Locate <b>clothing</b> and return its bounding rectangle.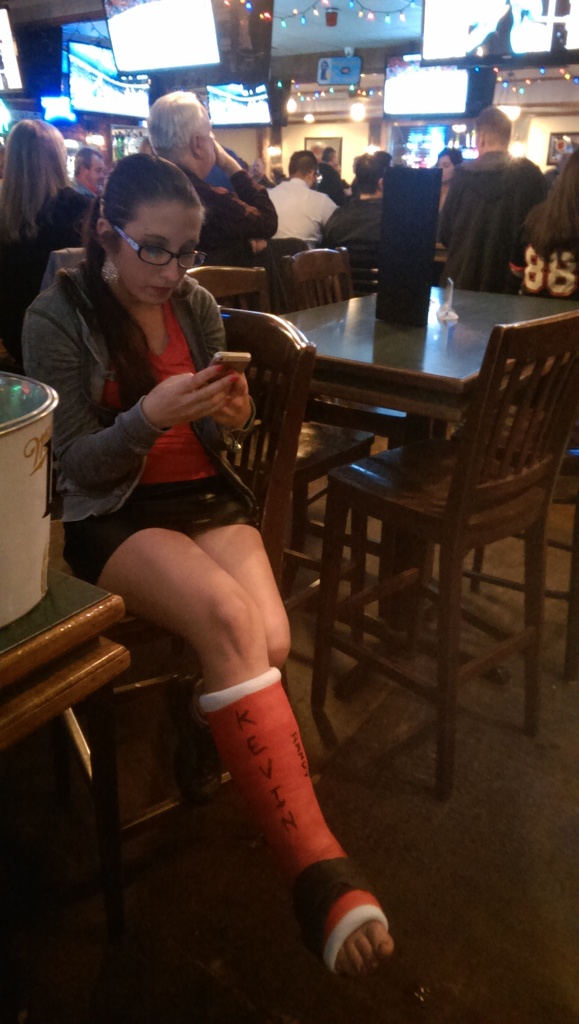
bbox(266, 185, 339, 264).
